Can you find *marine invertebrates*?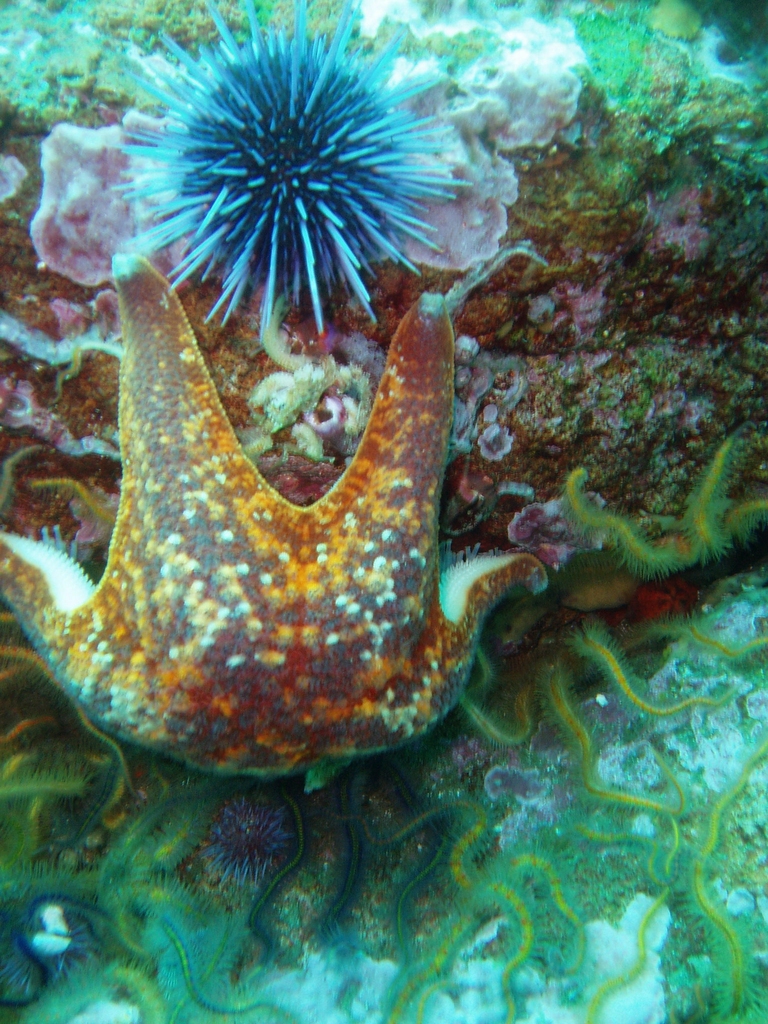
Yes, bounding box: bbox=[2, 225, 602, 791].
